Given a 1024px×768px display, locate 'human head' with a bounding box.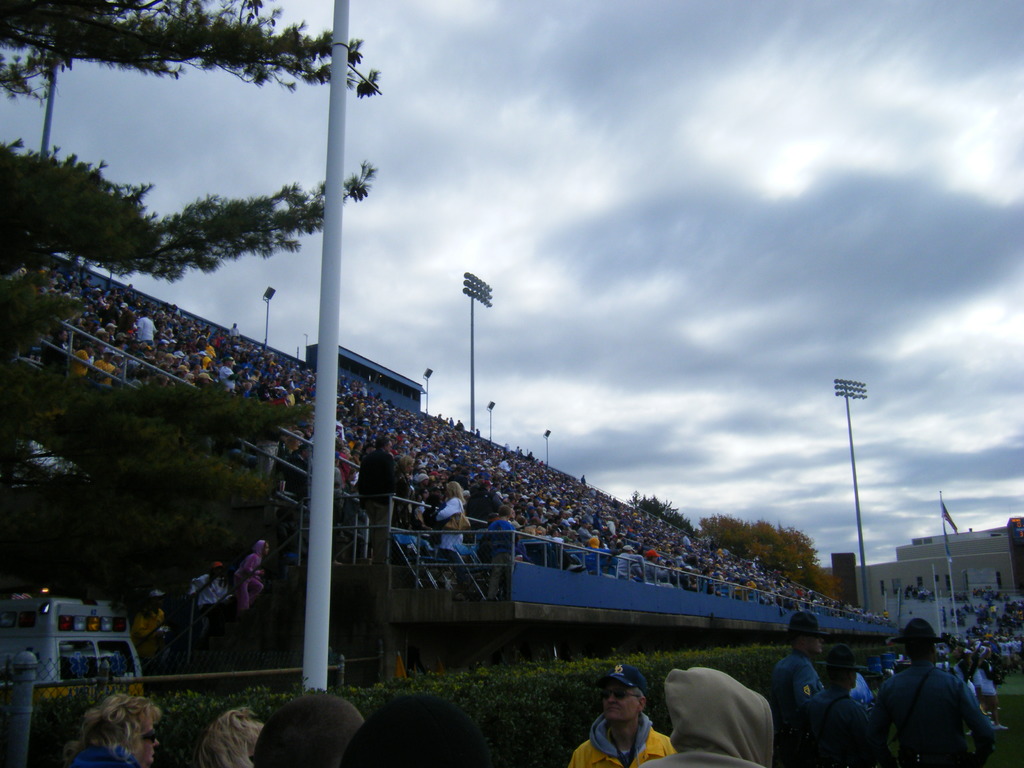
Located: 248/694/364/767.
